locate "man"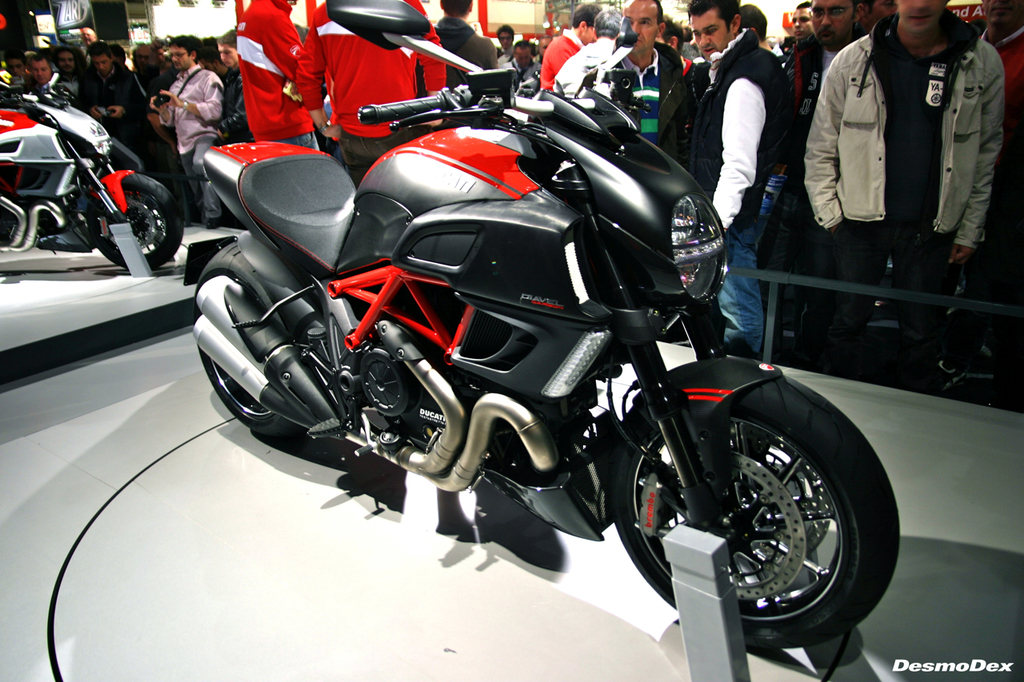
x1=436, y1=0, x2=499, y2=88
